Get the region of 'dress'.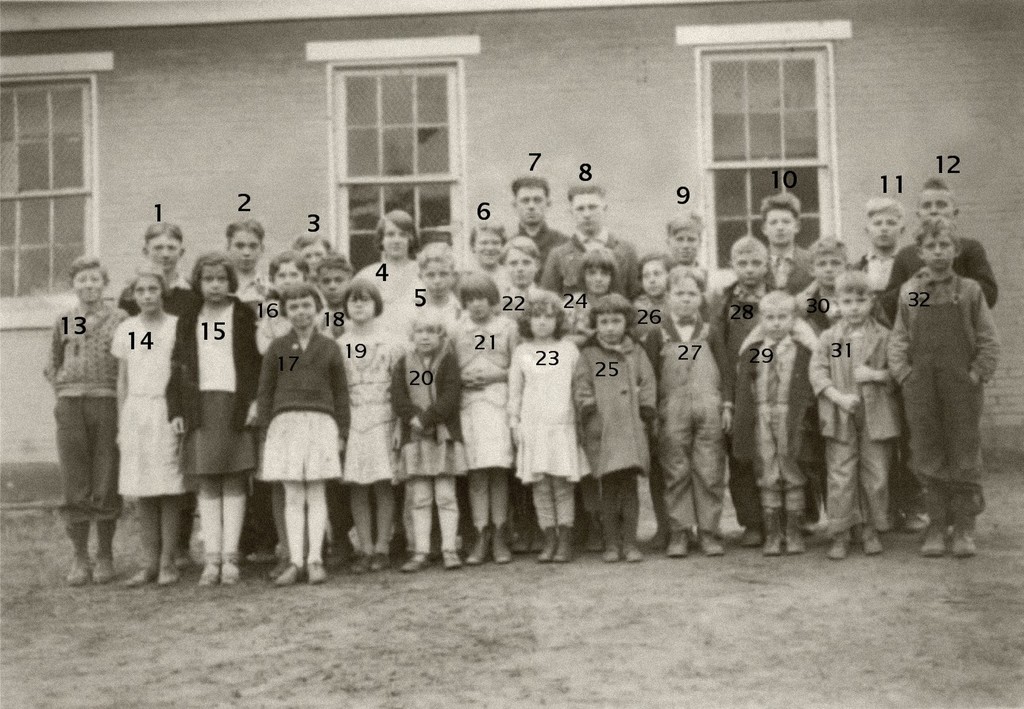
select_region(104, 310, 177, 500).
